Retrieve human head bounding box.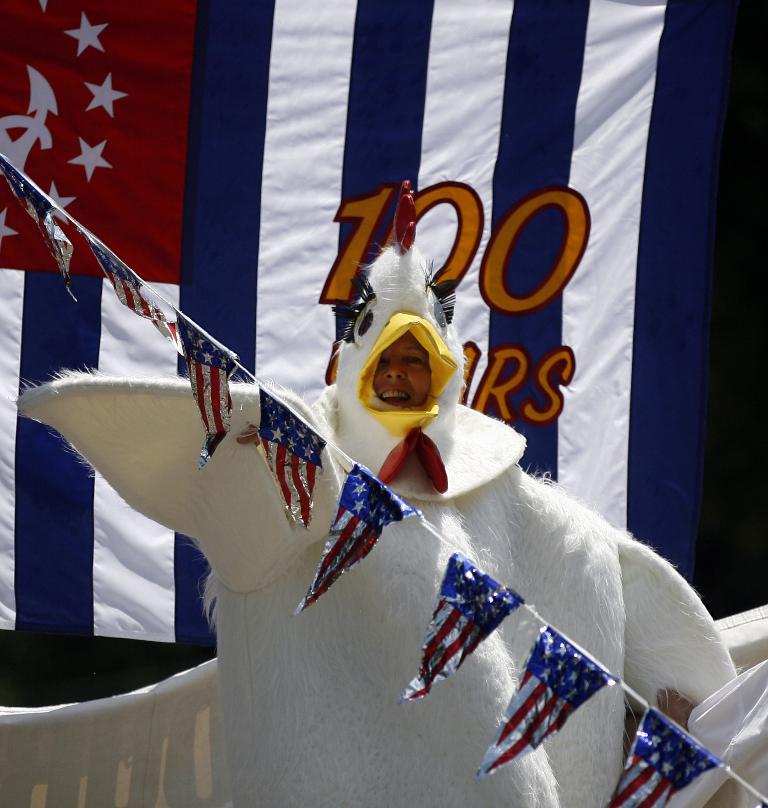
Bounding box: {"left": 315, "top": 281, "right": 471, "bottom": 468}.
